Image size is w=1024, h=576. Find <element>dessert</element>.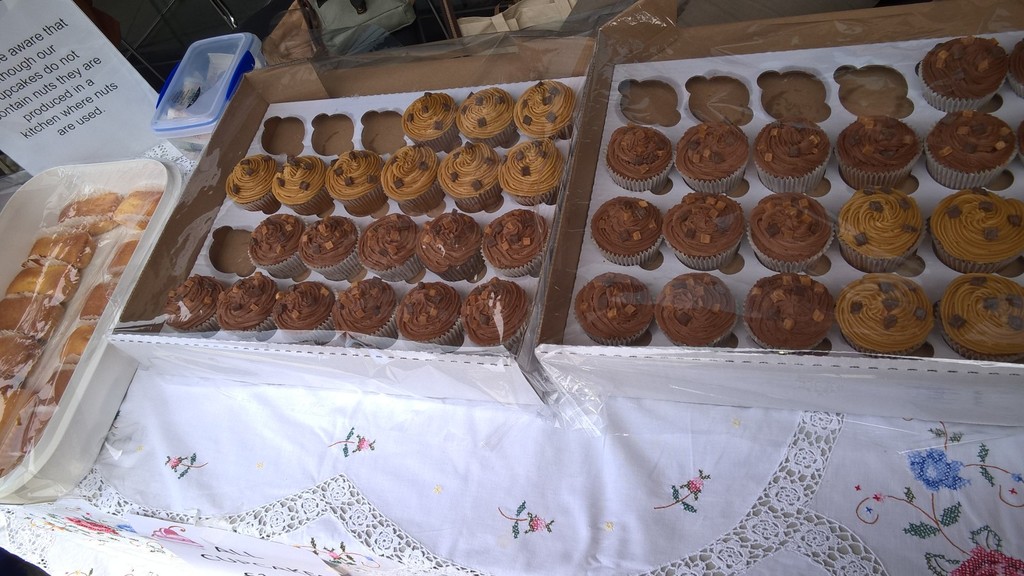
box=[457, 90, 519, 141].
